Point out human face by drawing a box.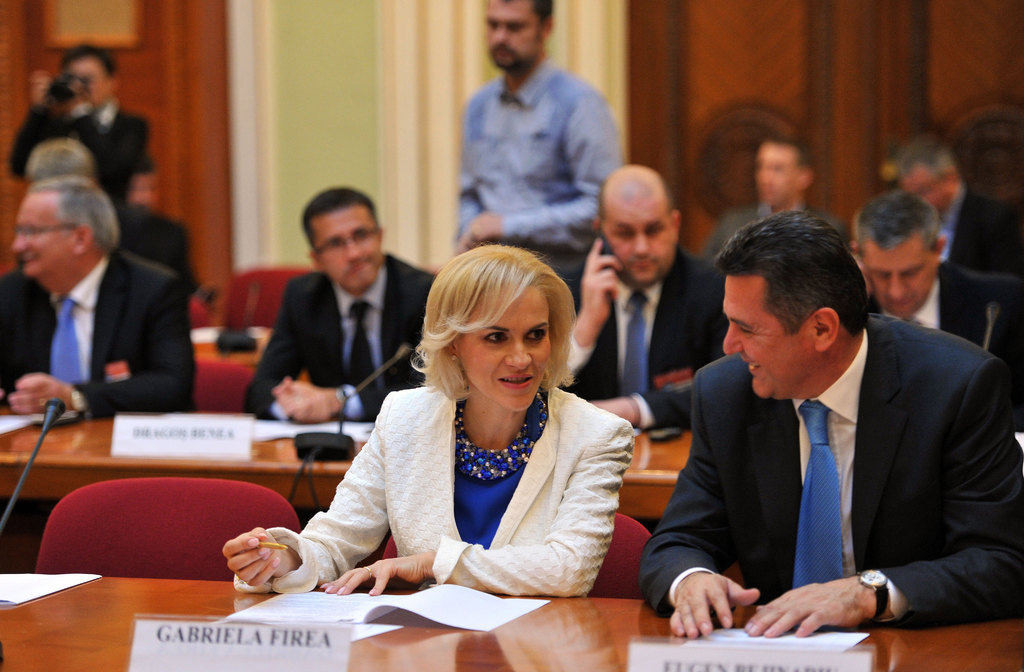
x1=721, y1=279, x2=817, y2=402.
